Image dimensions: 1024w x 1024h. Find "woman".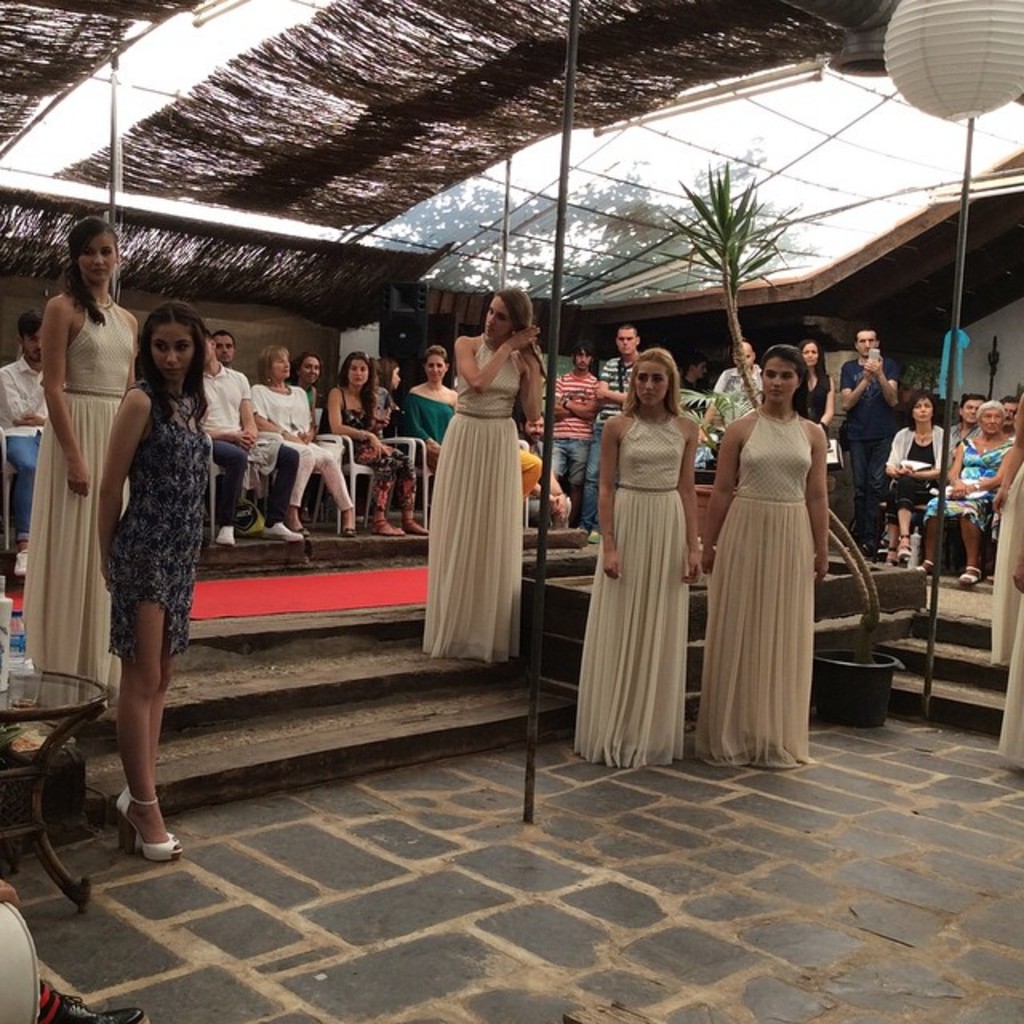
x1=701, y1=342, x2=845, y2=768.
